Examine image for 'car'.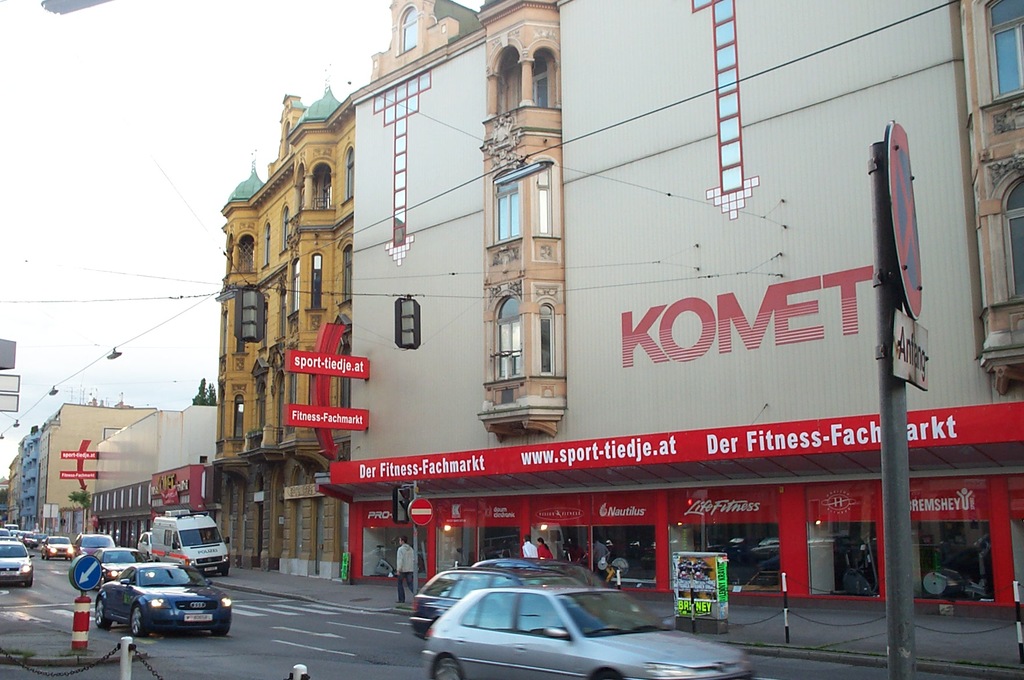
Examination result: BBox(417, 570, 554, 637).
